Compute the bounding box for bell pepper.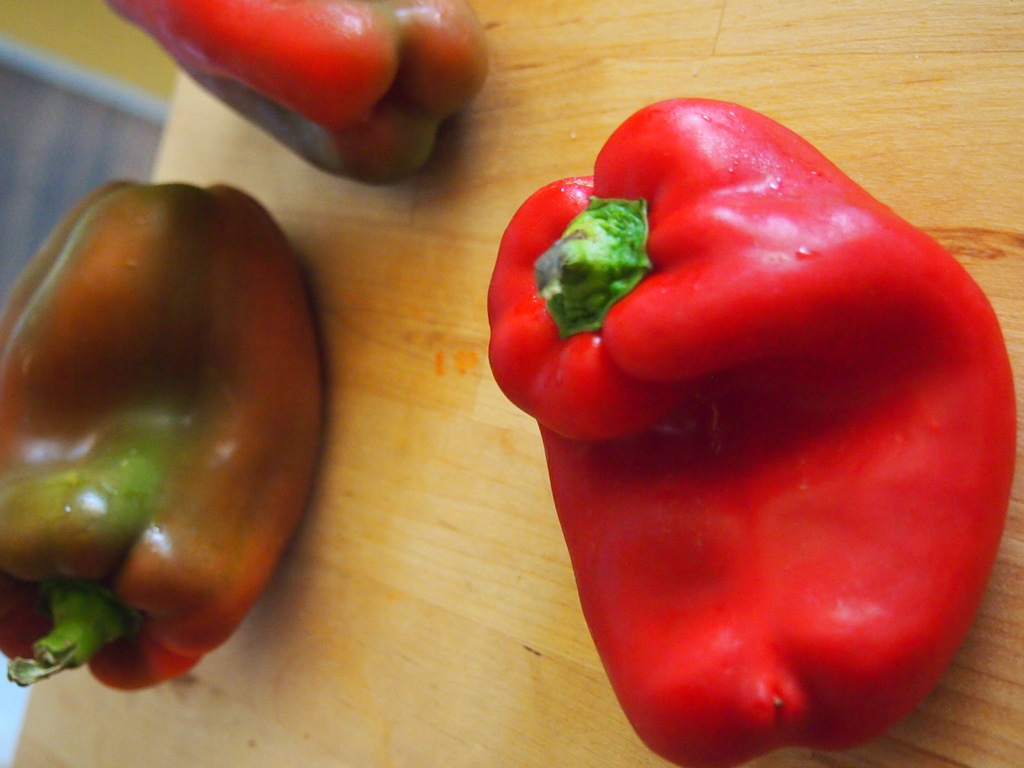
99:1:489:184.
